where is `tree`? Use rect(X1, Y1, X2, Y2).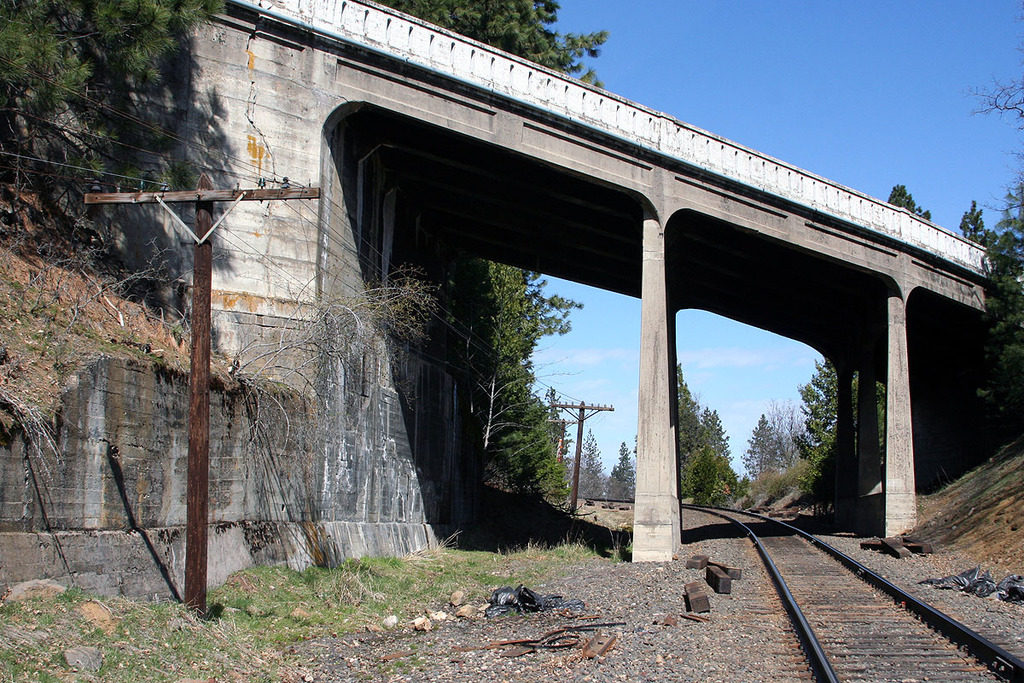
rect(956, 200, 1009, 261).
